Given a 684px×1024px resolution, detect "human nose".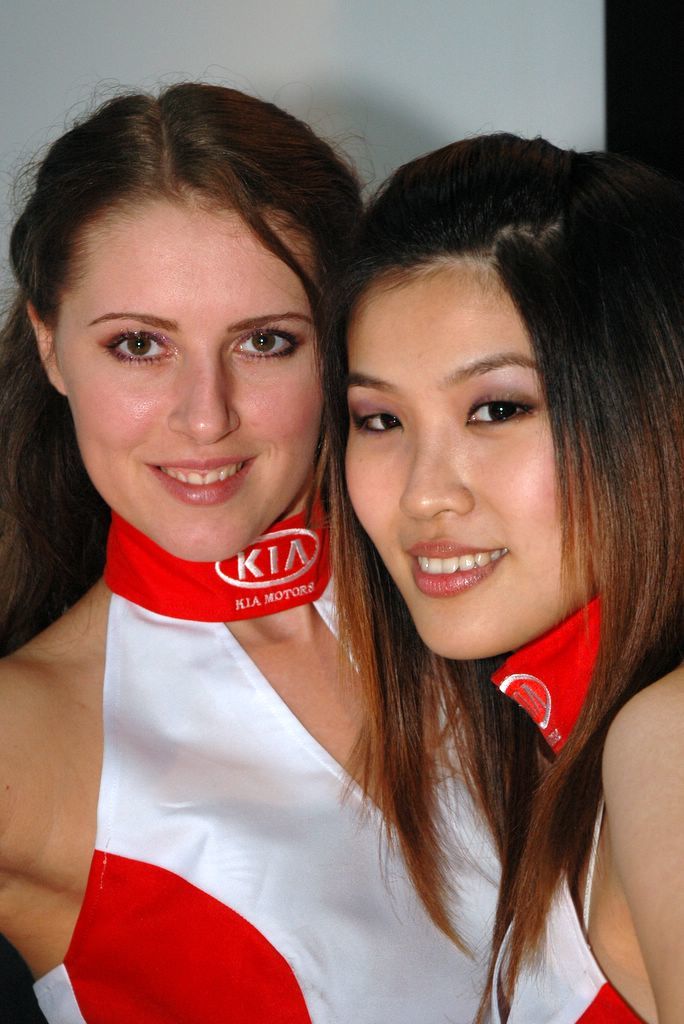
region(168, 348, 242, 446).
